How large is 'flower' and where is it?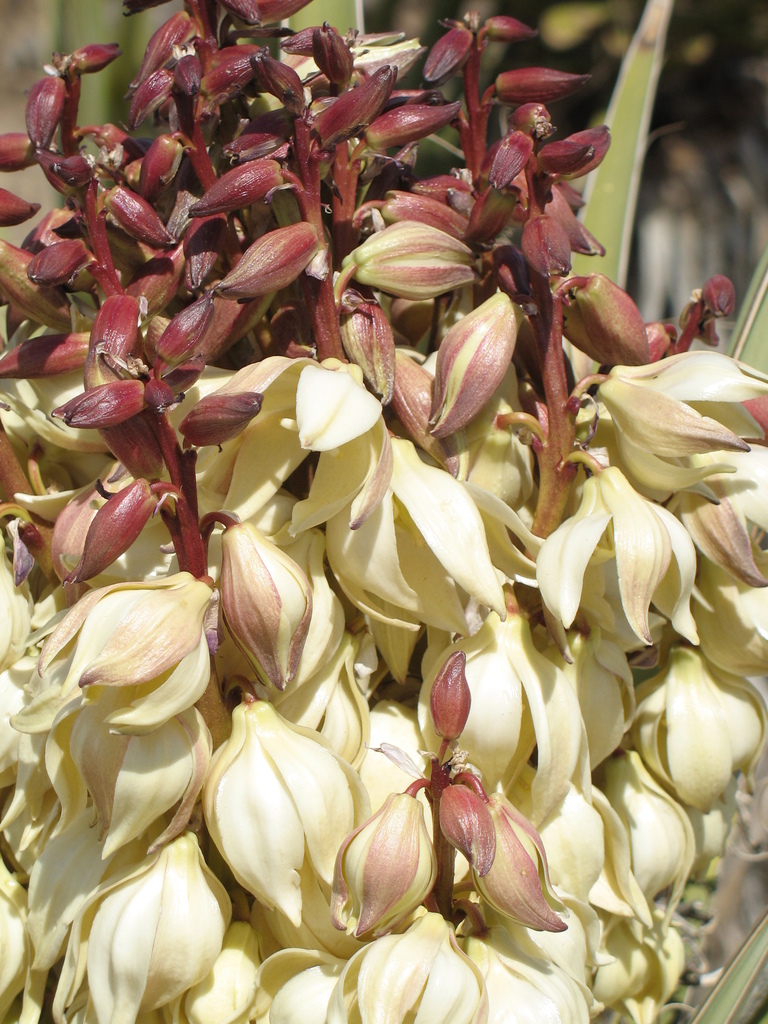
Bounding box: <bbox>19, 568, 219, 736</bbox>.
